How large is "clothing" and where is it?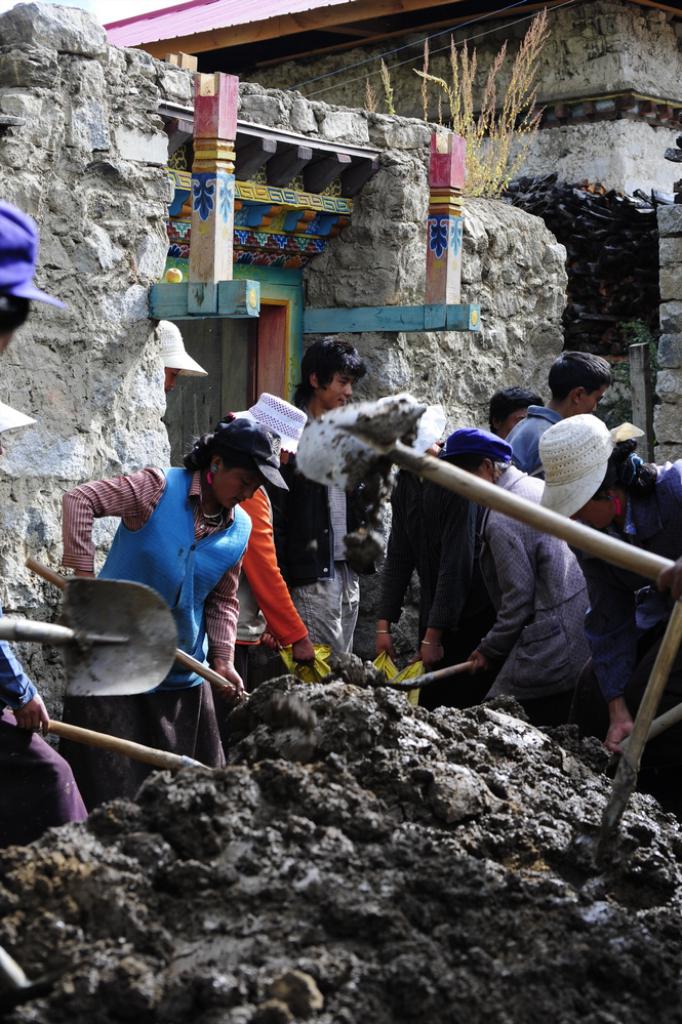
Bounding box: (581, 453, 681, 776).
